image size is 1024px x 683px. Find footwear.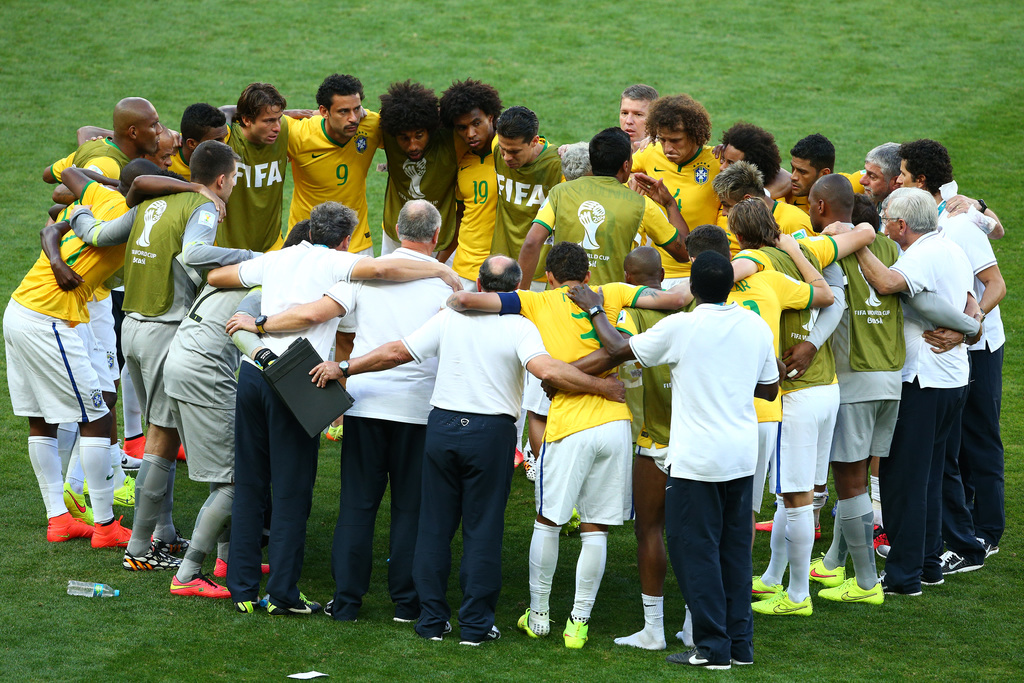
left=47, top=504, right=90, bottom=543.
